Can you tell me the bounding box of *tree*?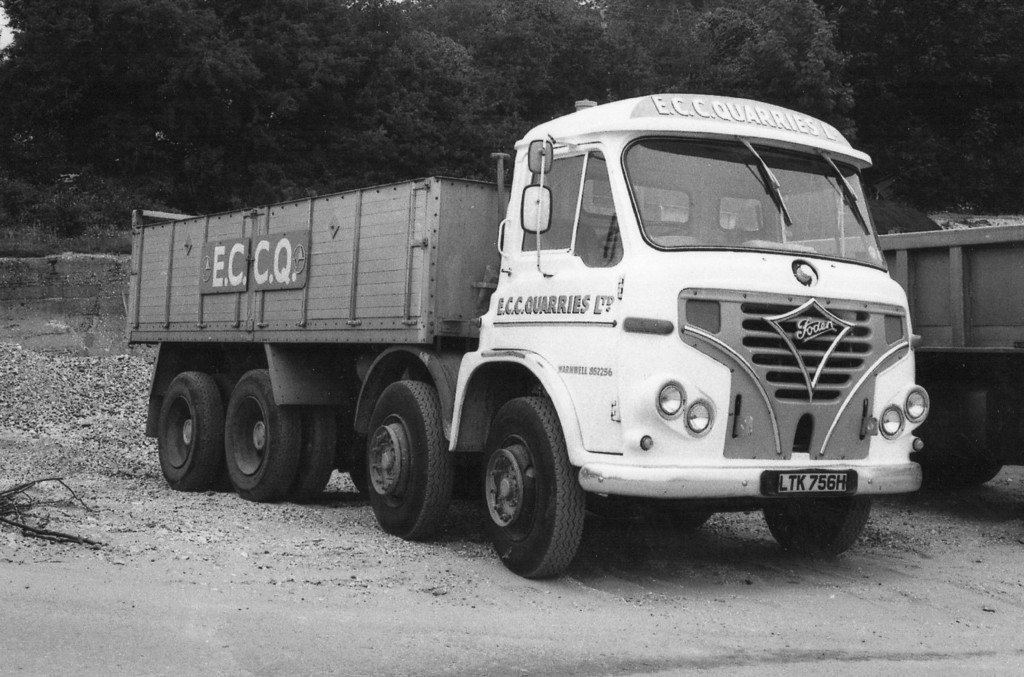
bbox(355, 18, 469, 121).
